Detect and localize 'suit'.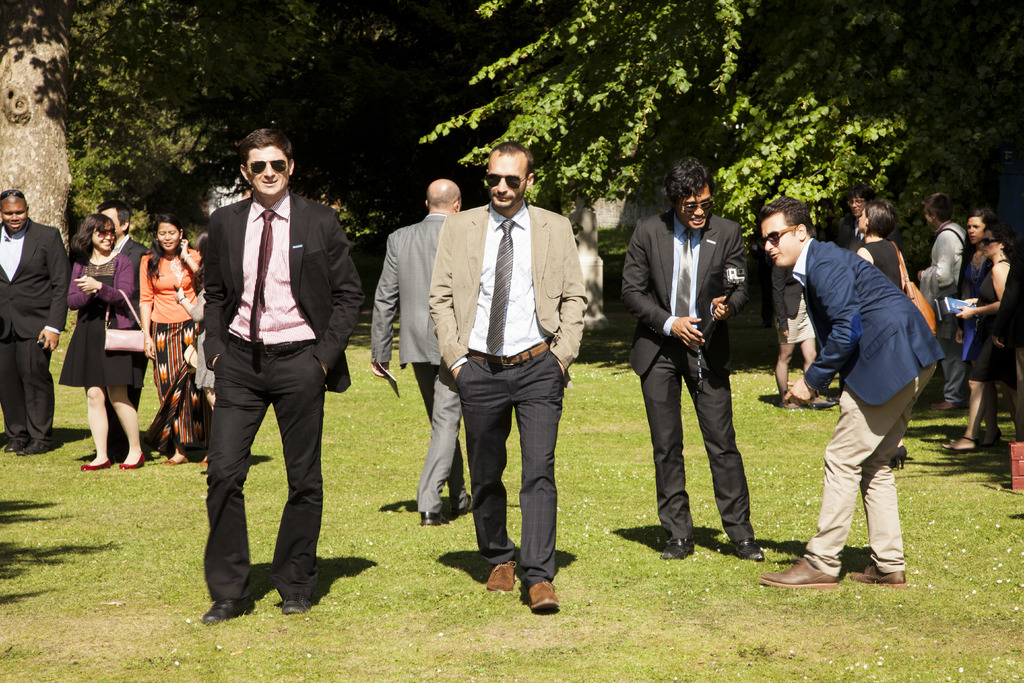
Localized at {"x1": 0, "y1": 217, "x2": 72, "y2": 445}.
